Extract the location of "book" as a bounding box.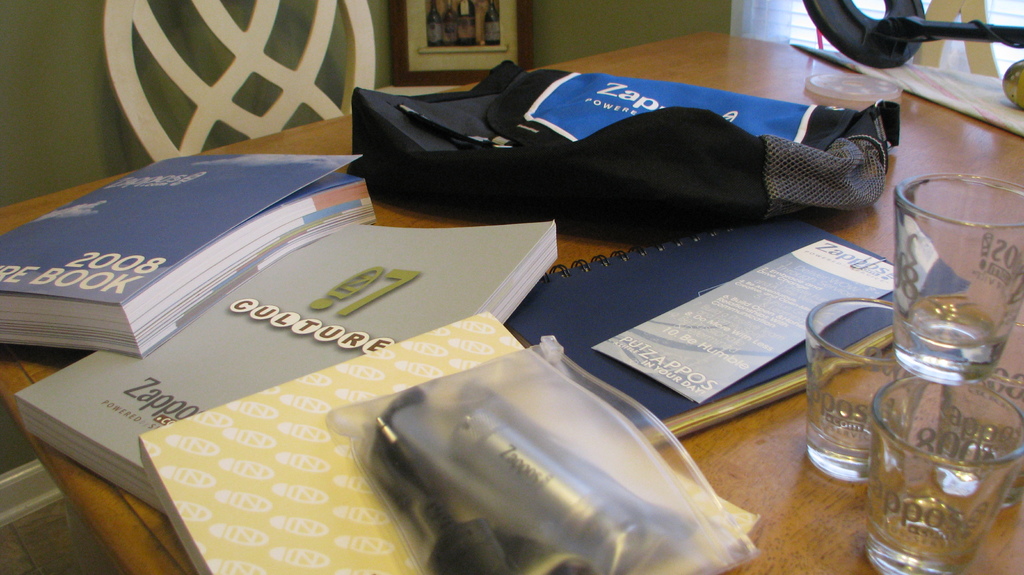
bbox(493, 213, 982, 446).
